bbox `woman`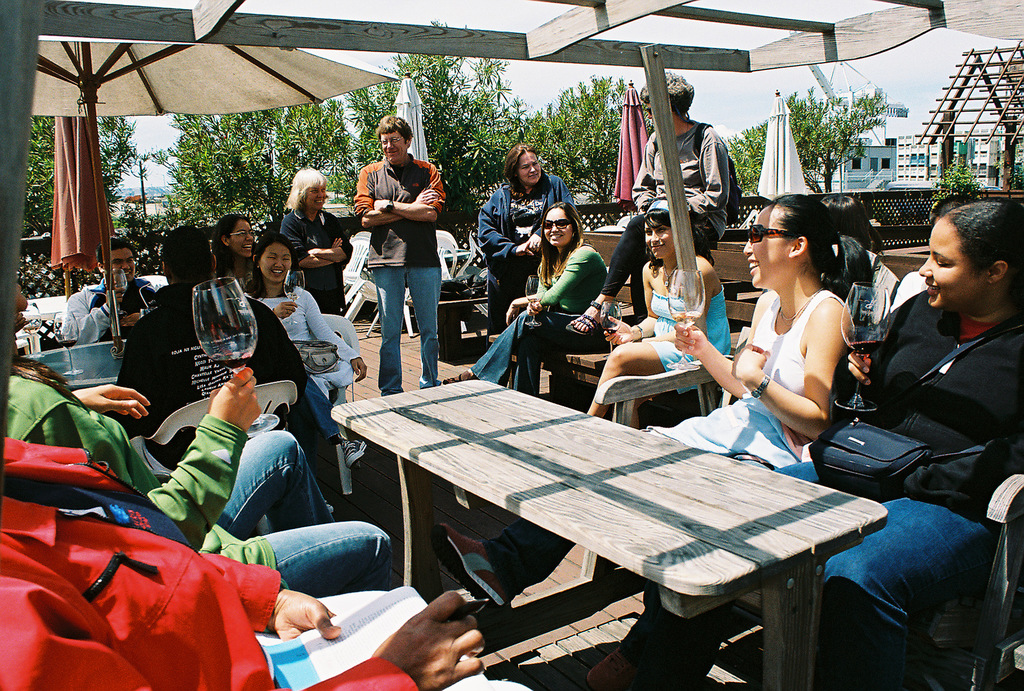
x1=749 y1=185 x2=886 y2=463
